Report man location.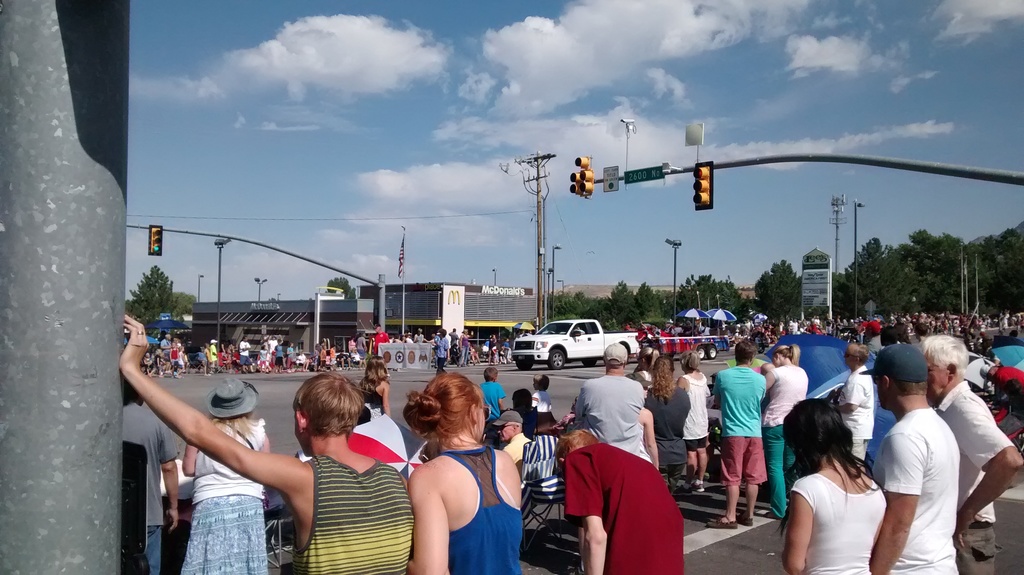
Report: left=116, top=366, right=179, bottom=574.
